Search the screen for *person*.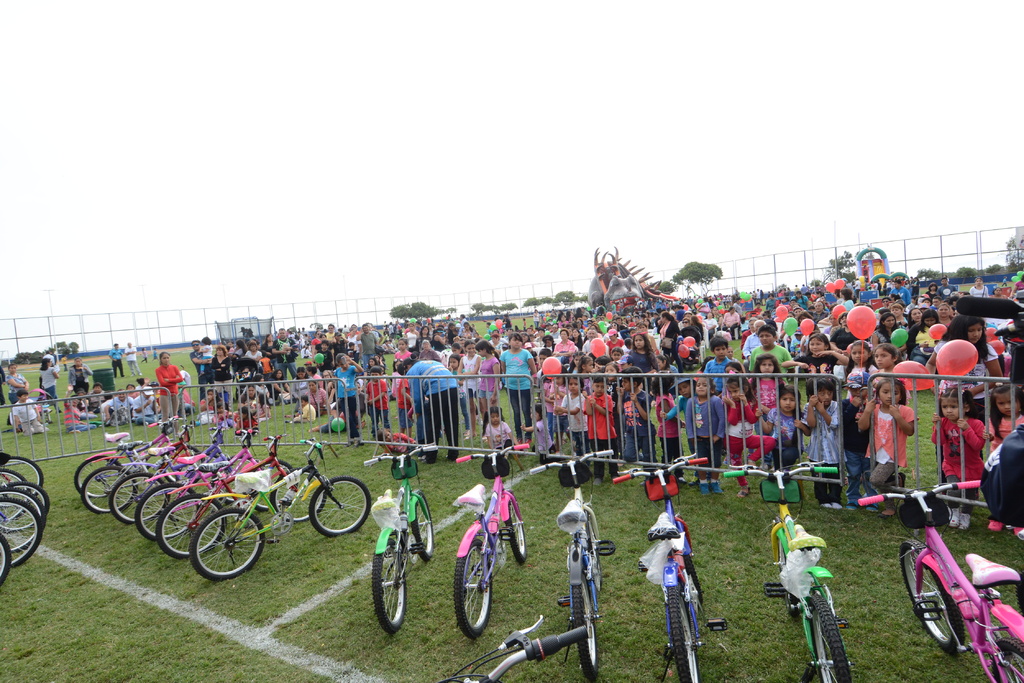
Found at (670,365,732,471).
